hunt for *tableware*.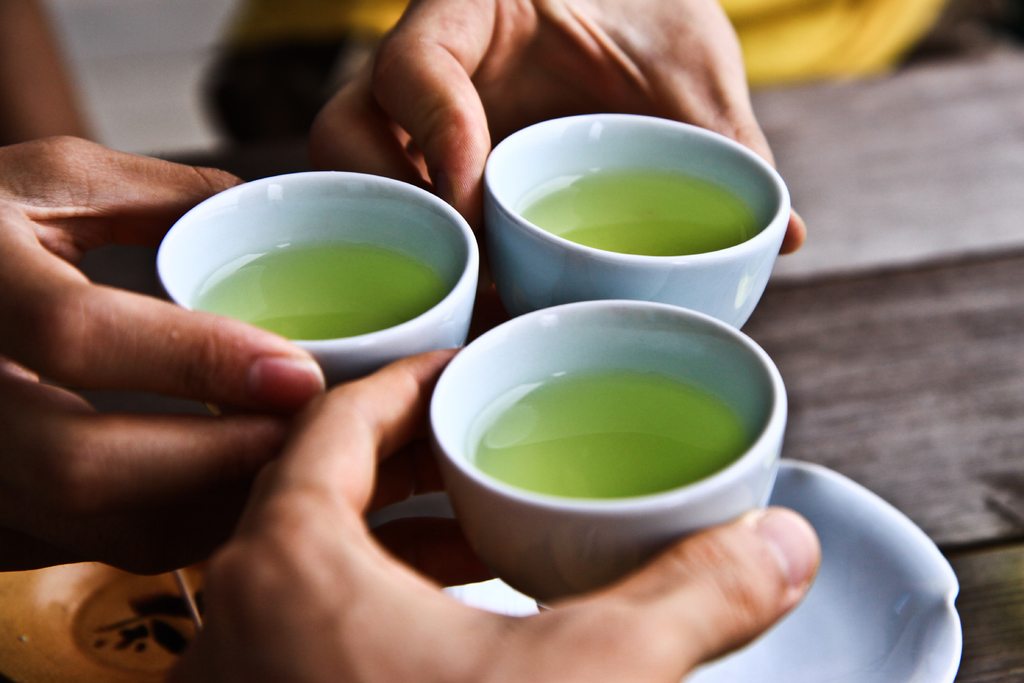
Hunted down at bbox=(492, 111, 817, 326).
